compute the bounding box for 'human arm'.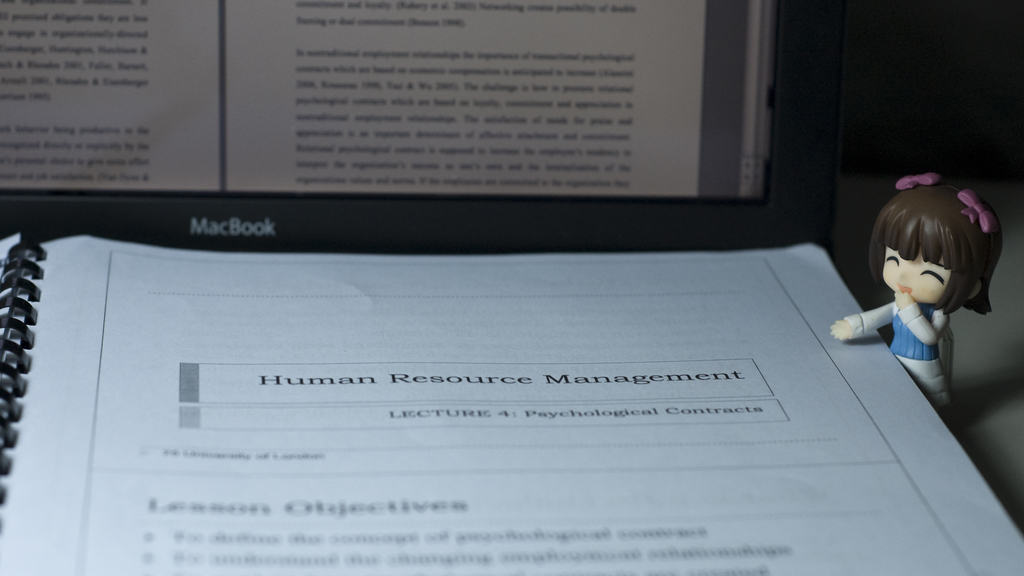
x1=900, y1=292, x2=952, y2=343.
